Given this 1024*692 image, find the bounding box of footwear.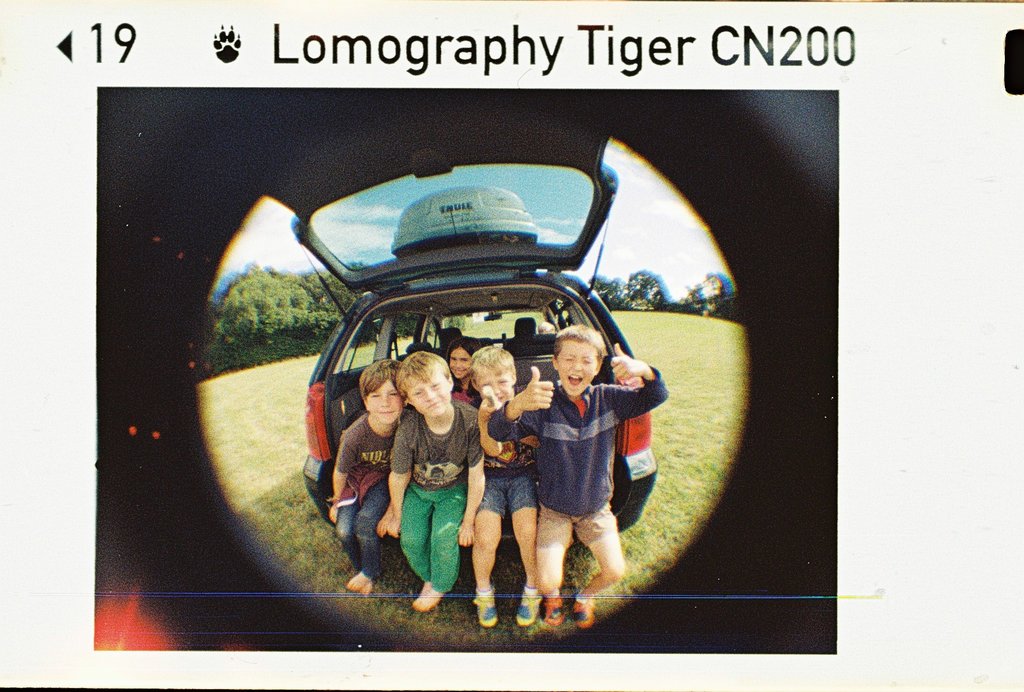
Rect(474, 583, 502, 629).
